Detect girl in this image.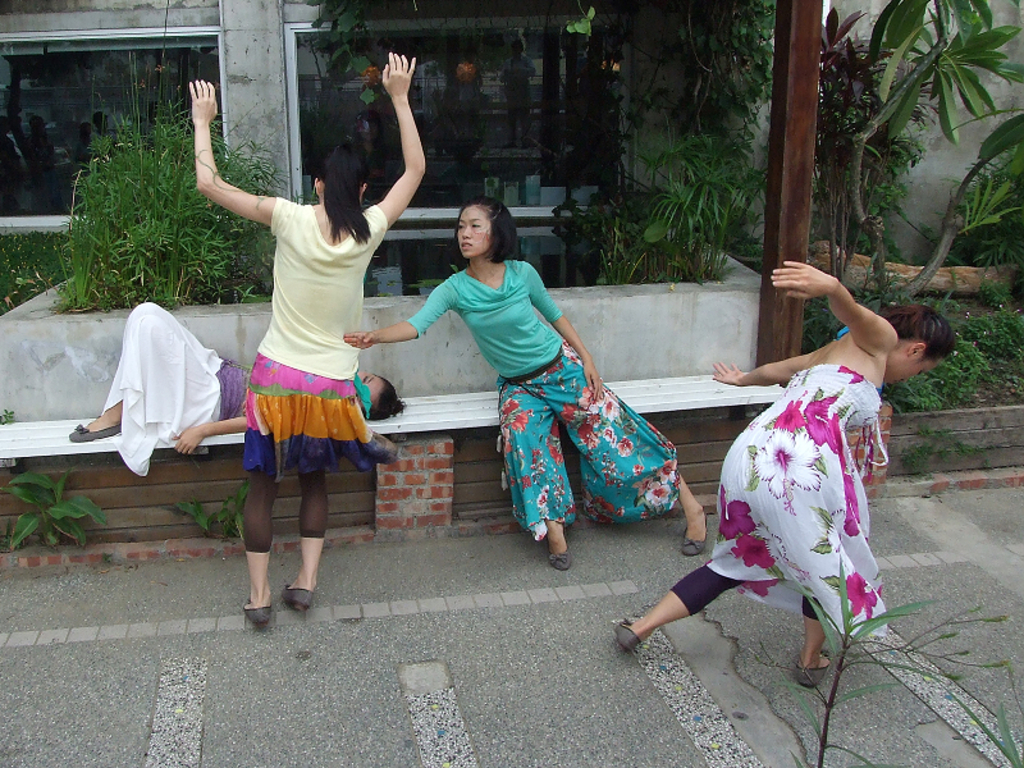
Detection: (x1=340, y1=196, x2=710, y2=571).
